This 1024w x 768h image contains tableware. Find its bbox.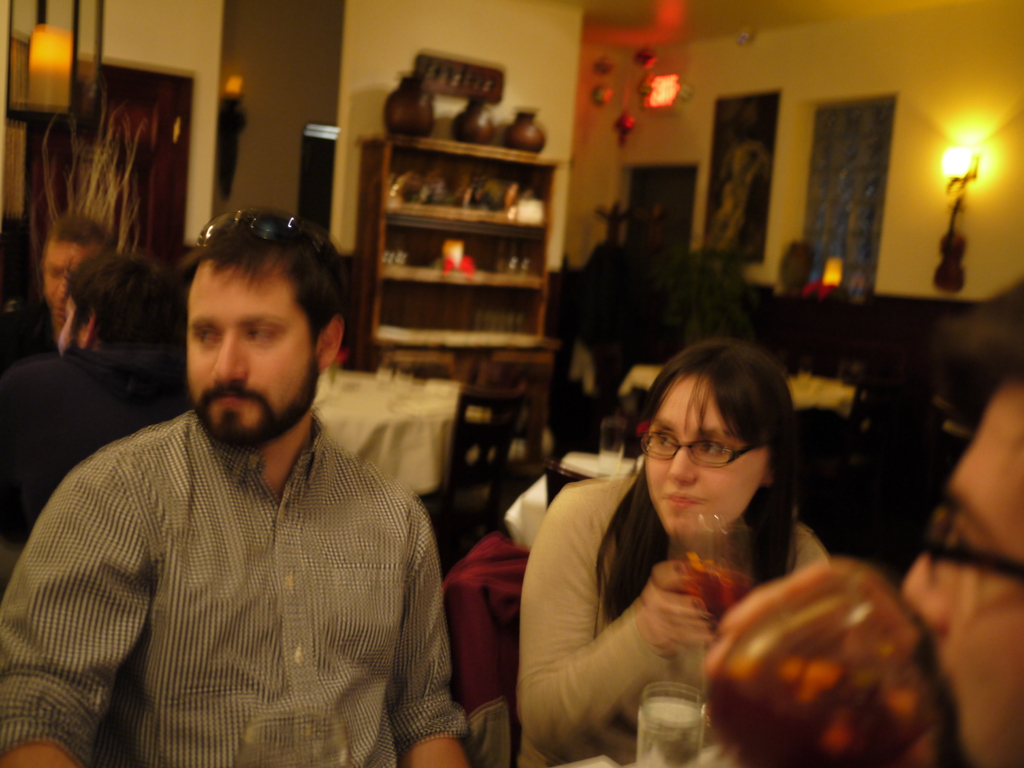
(636, 681, 703, 767).
